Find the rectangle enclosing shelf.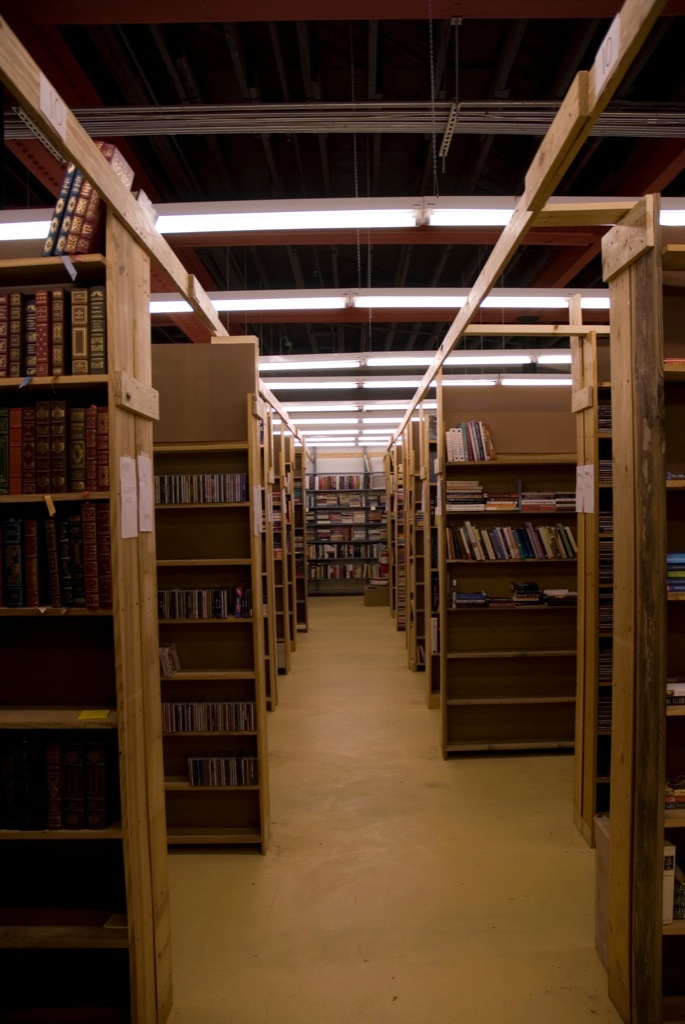
{"x1": 569, "y1": 297, "x2": 622, "y2": 838}.
